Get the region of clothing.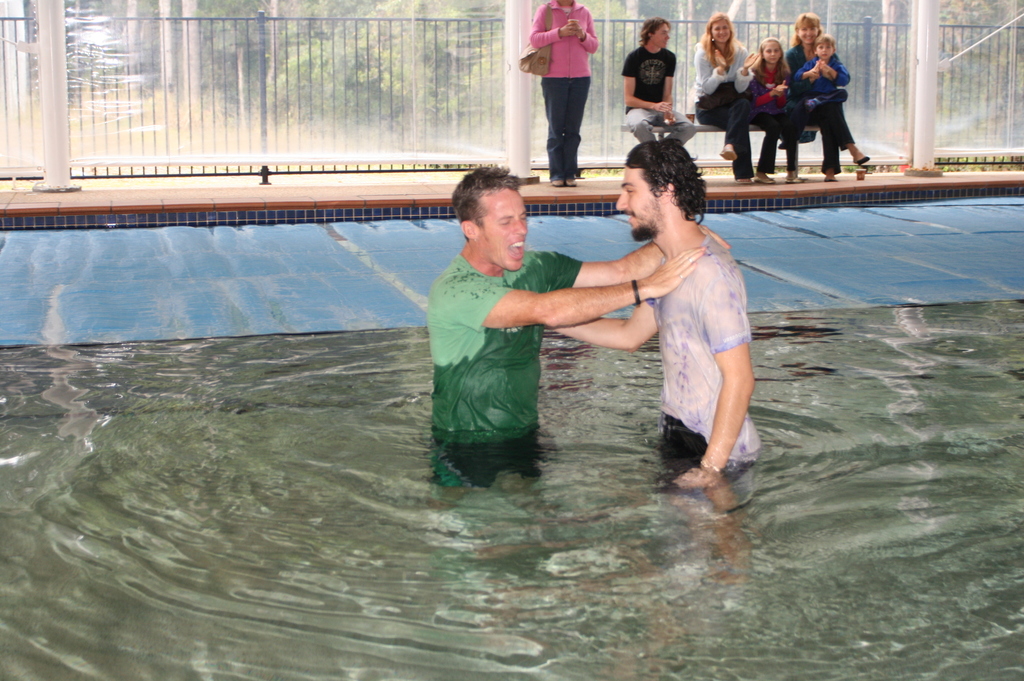
left=792, top=44, right=847, bottom=170.
